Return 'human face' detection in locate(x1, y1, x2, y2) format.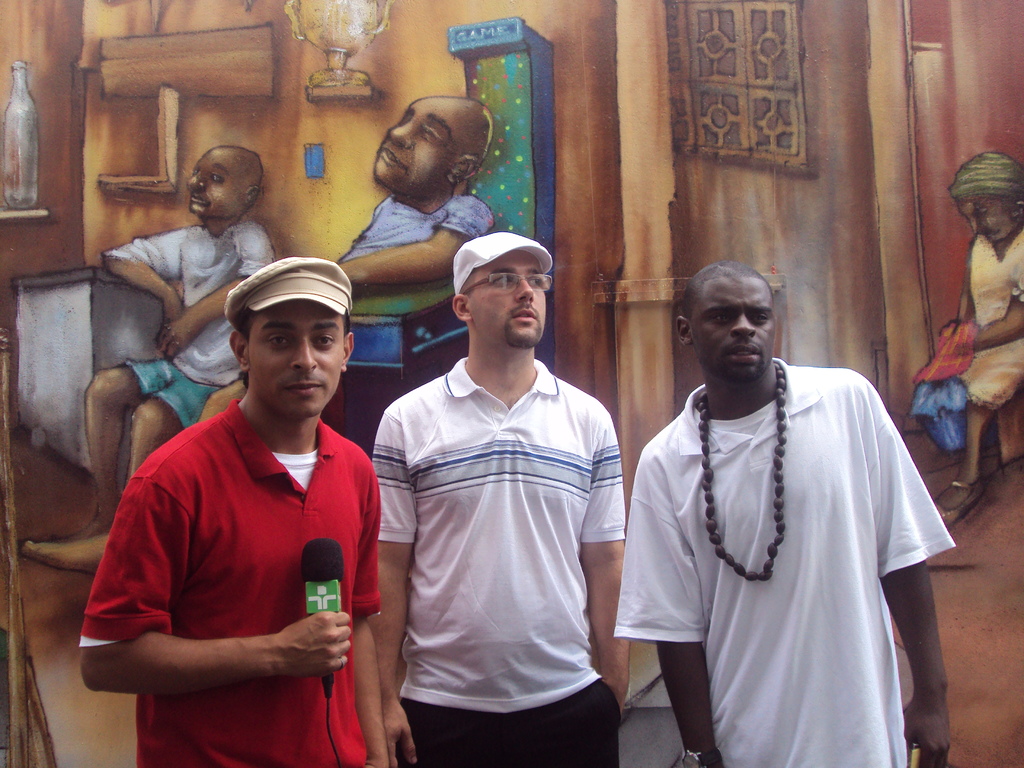
locate(243, 302, 348, 421).
